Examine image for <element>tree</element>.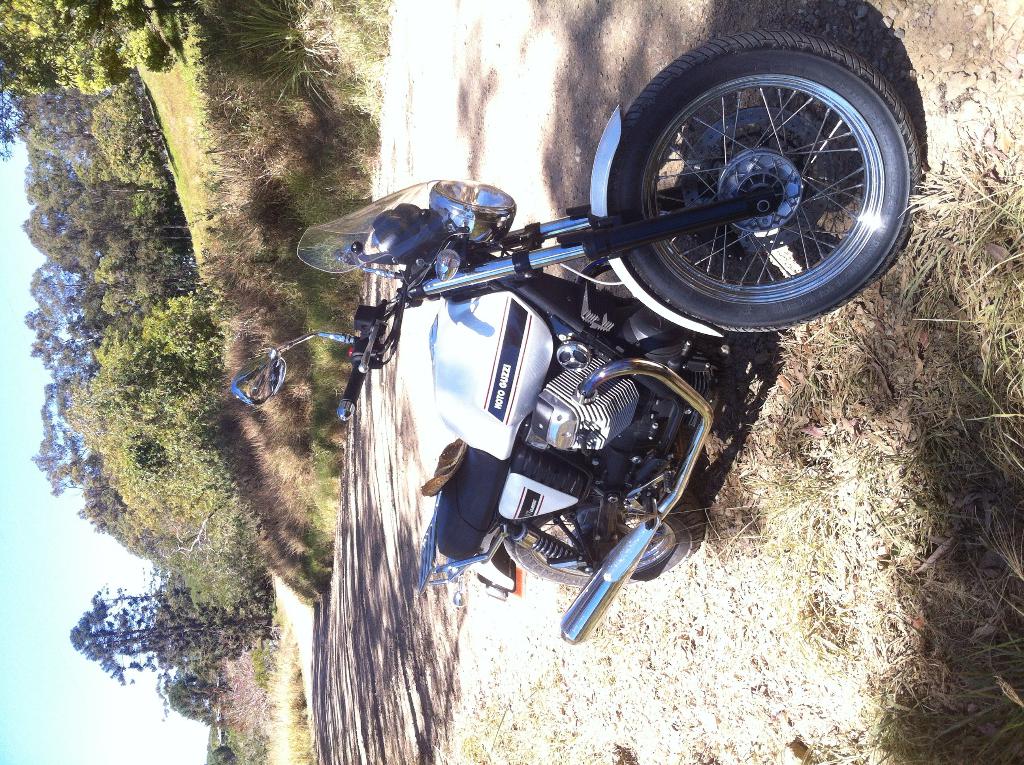
Examination result: <box>65,258,279,584</box>.
